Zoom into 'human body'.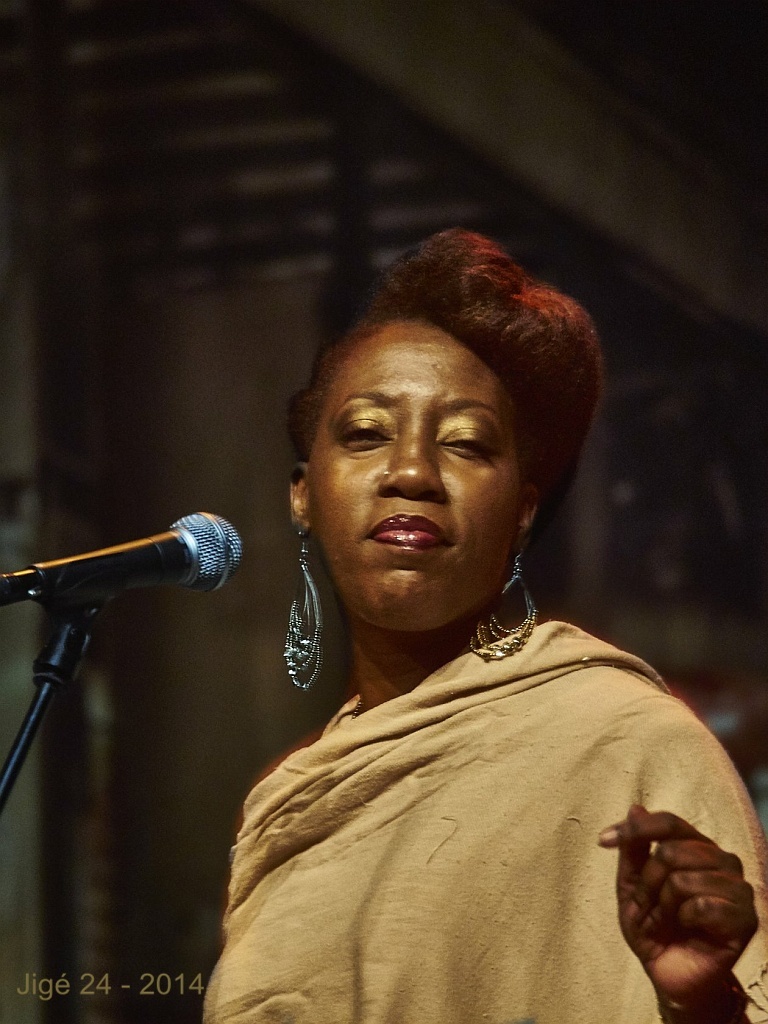
Zoom target: x1=8, y1=228, x2=766, y2=1022.
